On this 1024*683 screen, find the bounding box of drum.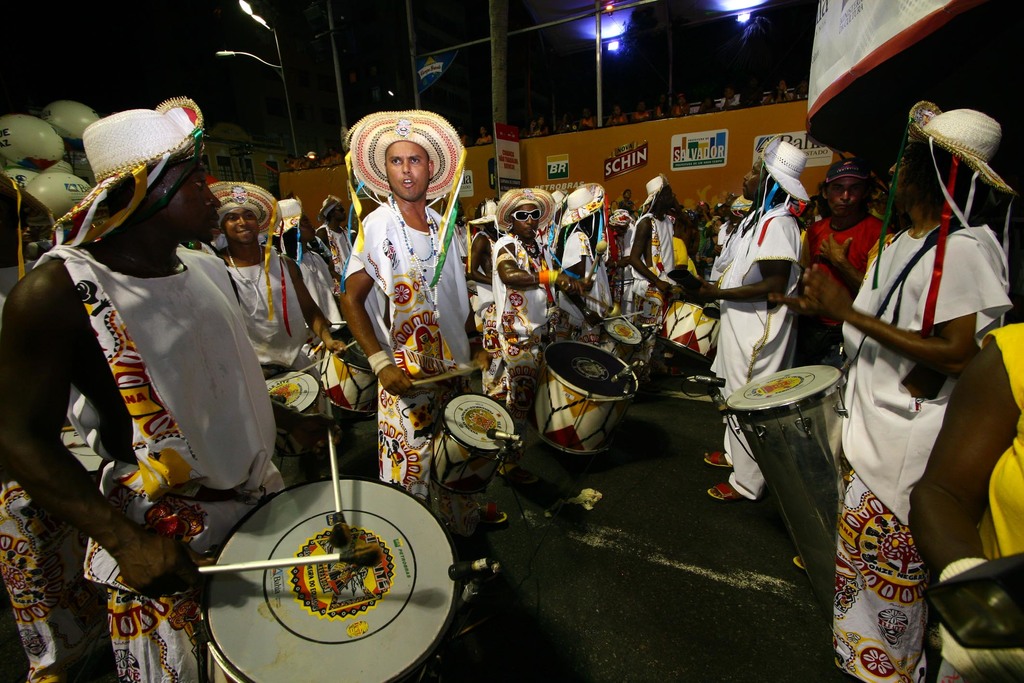
Bounding box: 431,394,523,498.
